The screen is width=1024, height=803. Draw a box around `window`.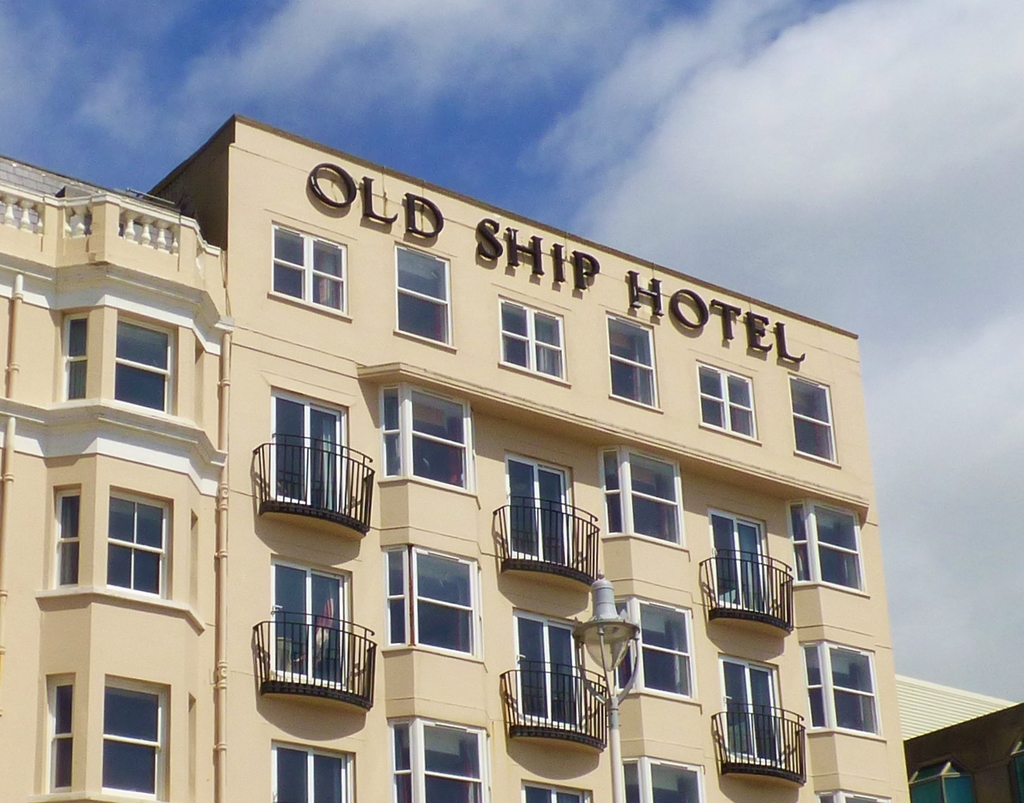
left=50, top=490, right=82, bottom=591.
